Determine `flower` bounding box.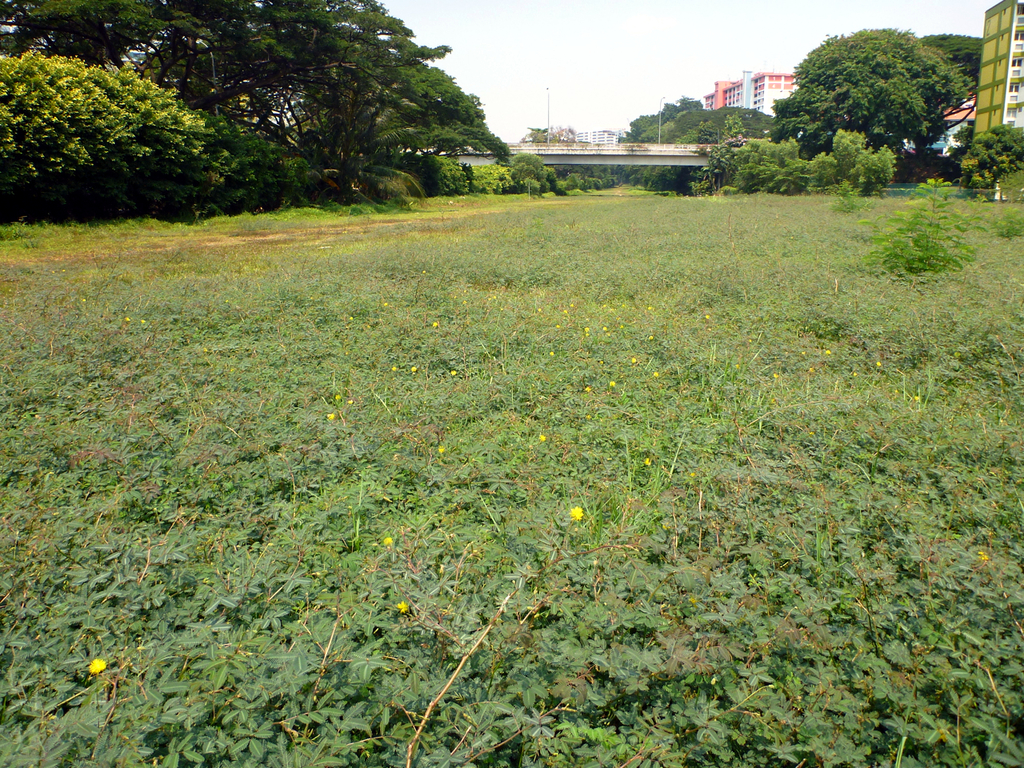
Determined: 914 394 922 402.
